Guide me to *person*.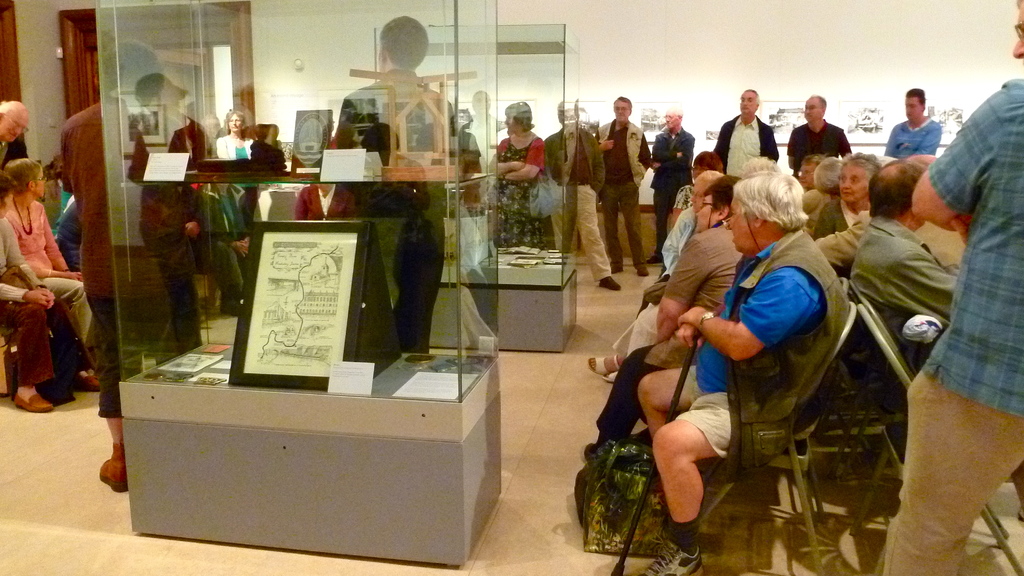
Guidance: (634,163,848,575).
